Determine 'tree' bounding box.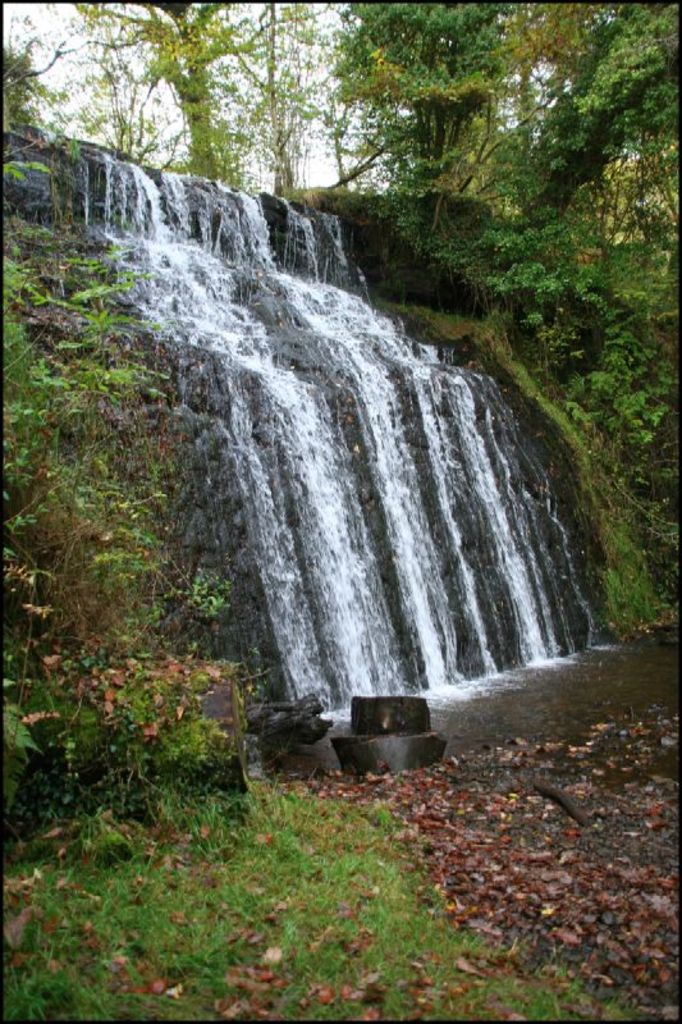
Determined: select_region(512, 0, 681, 233).
